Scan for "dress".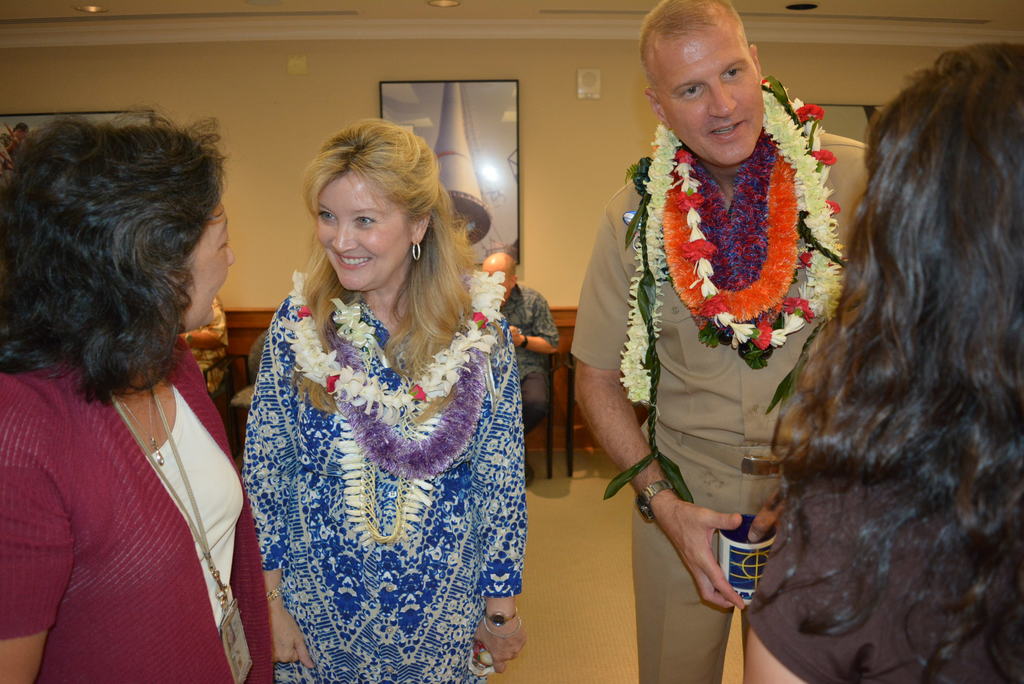
Scan result: <region>241, 294, 529, 683</region>.
